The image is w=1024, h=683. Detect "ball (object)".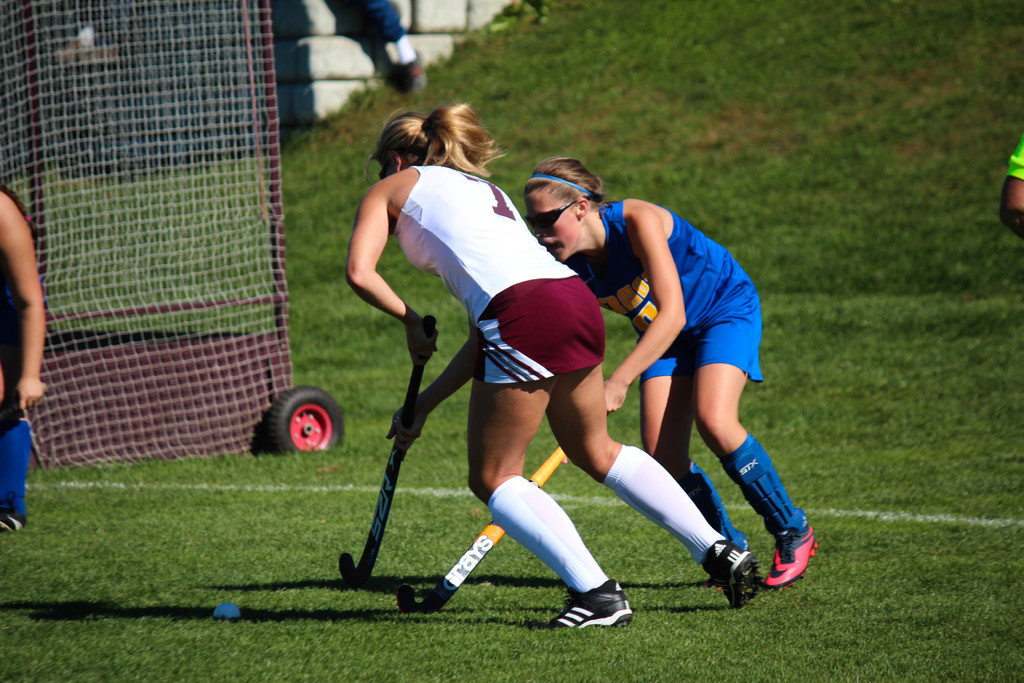
Detection: (x1=214, y1=603, x2=239, y2=623).
